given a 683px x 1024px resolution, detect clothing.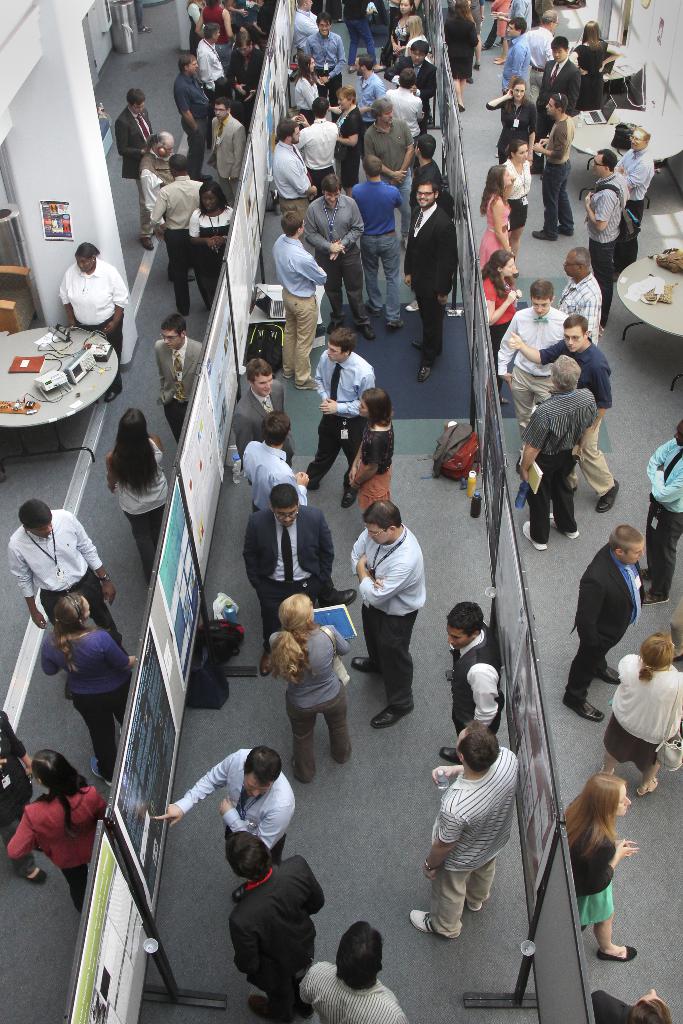
[157,333,206,445].
